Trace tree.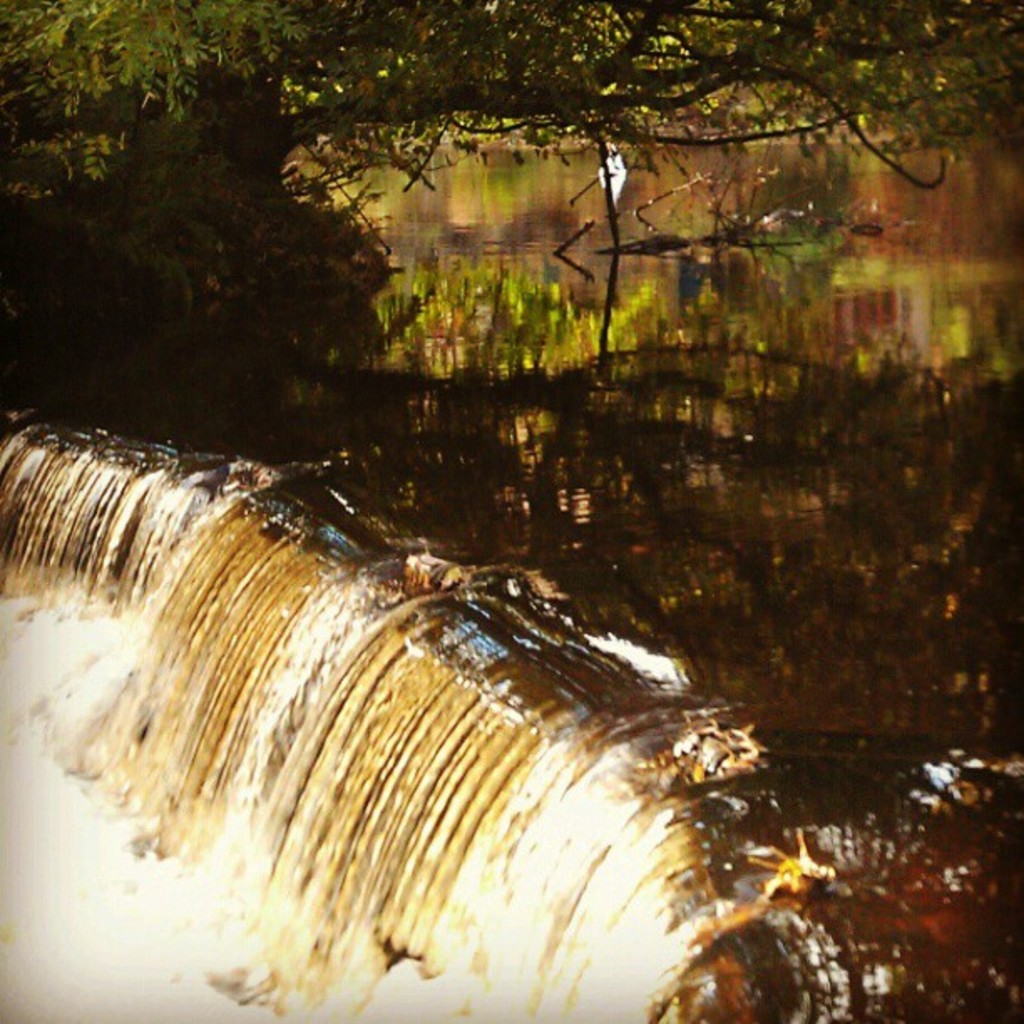
Traced to detection(0, 0, 1022, 308).
